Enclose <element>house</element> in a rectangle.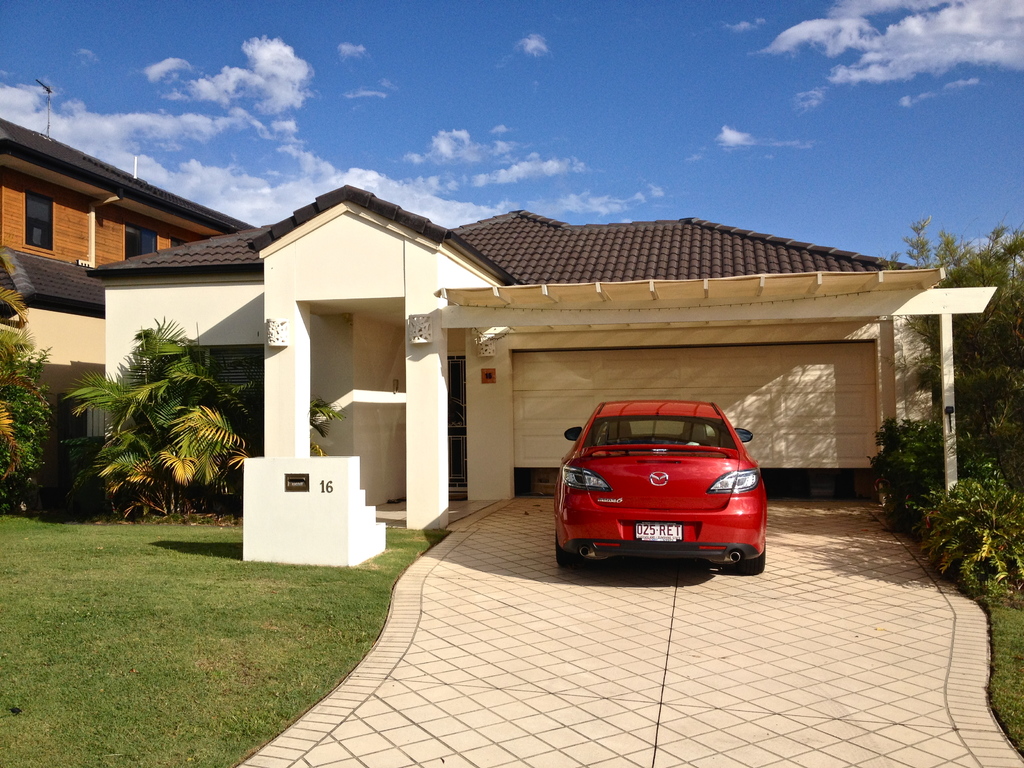
[83, 182, 999, 534].
